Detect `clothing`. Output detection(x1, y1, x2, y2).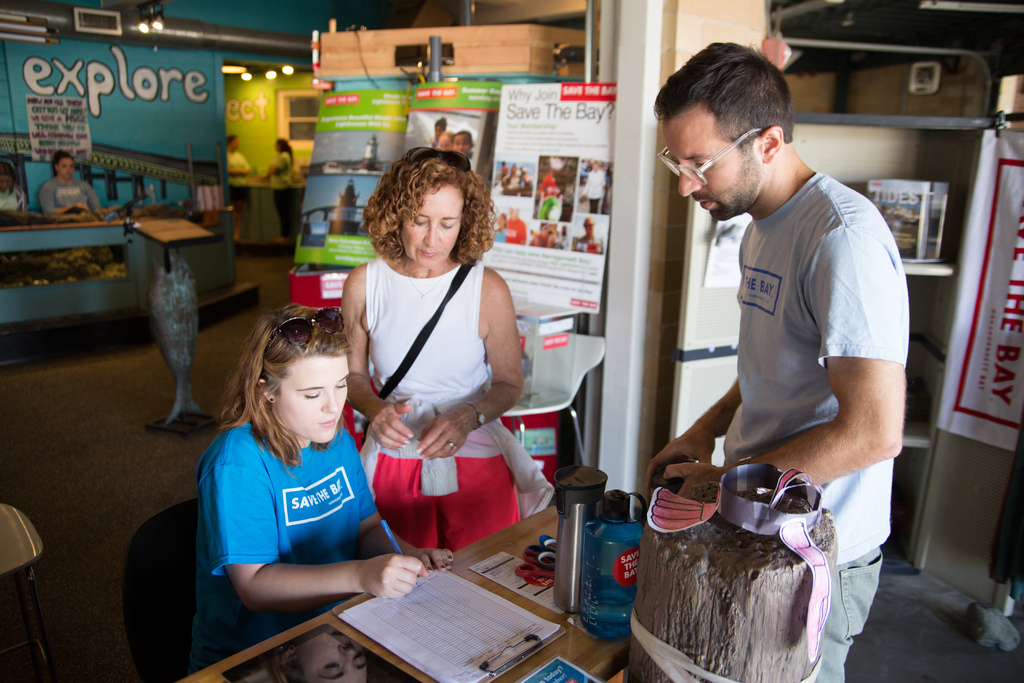
detection(35, 168, 105, 215).
